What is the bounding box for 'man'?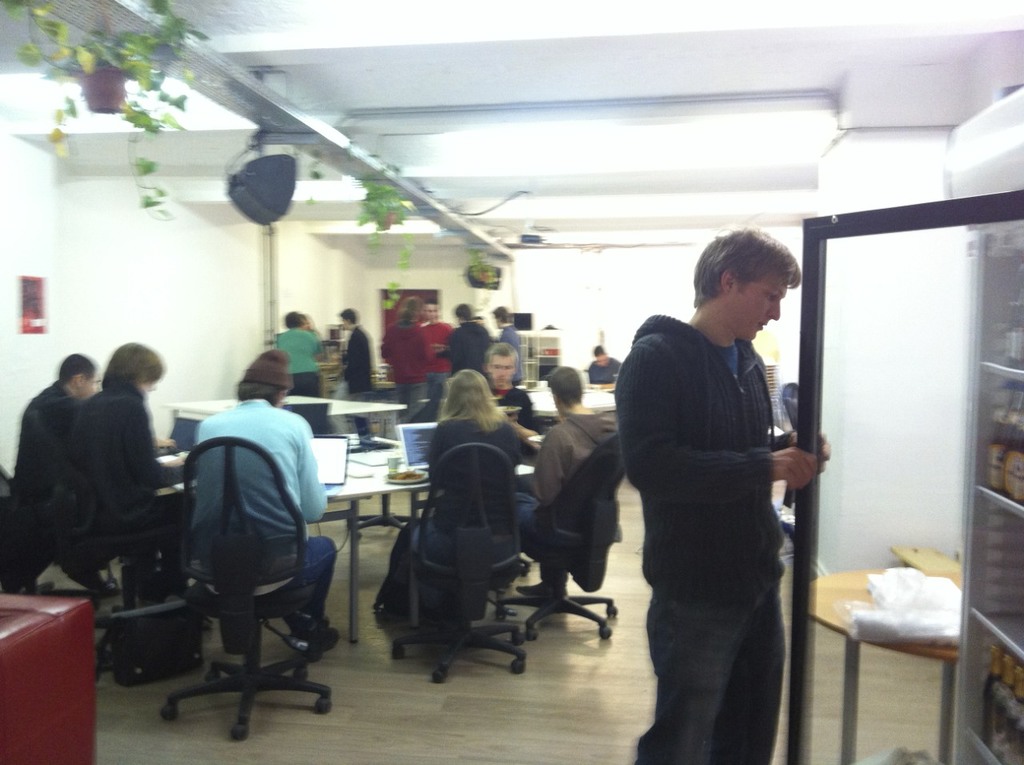
10, 353, 128, 588.
